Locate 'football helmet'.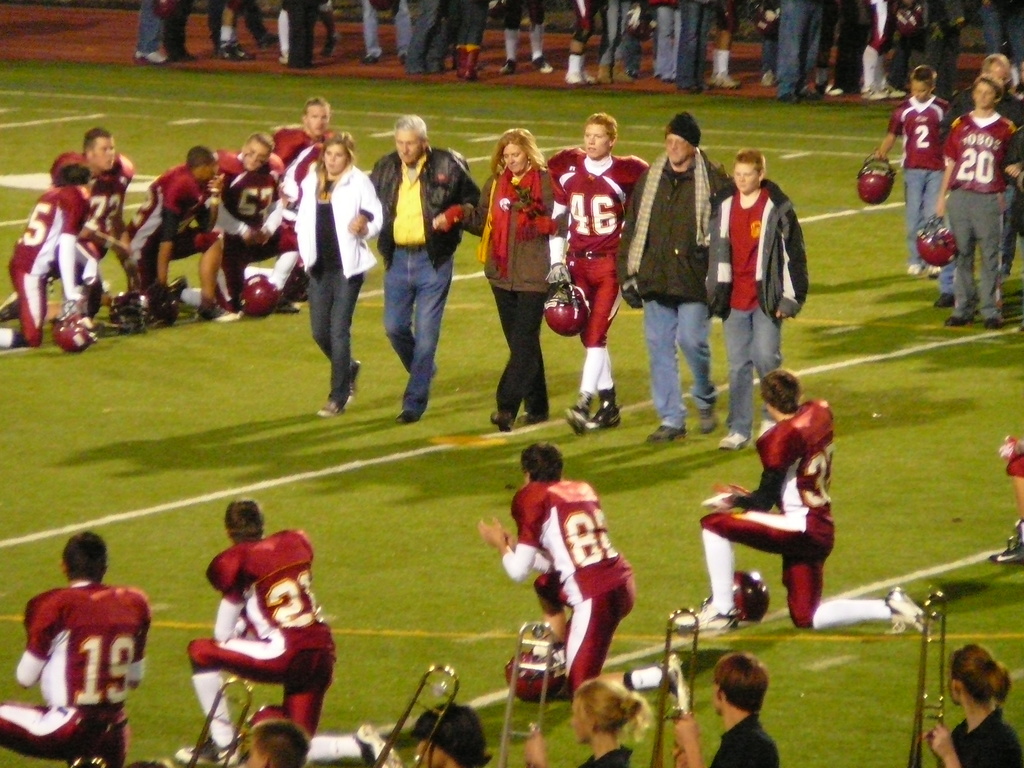
Bounding box: {"left": 107, "top": 294, "right": 154, "bottom": 337}.
